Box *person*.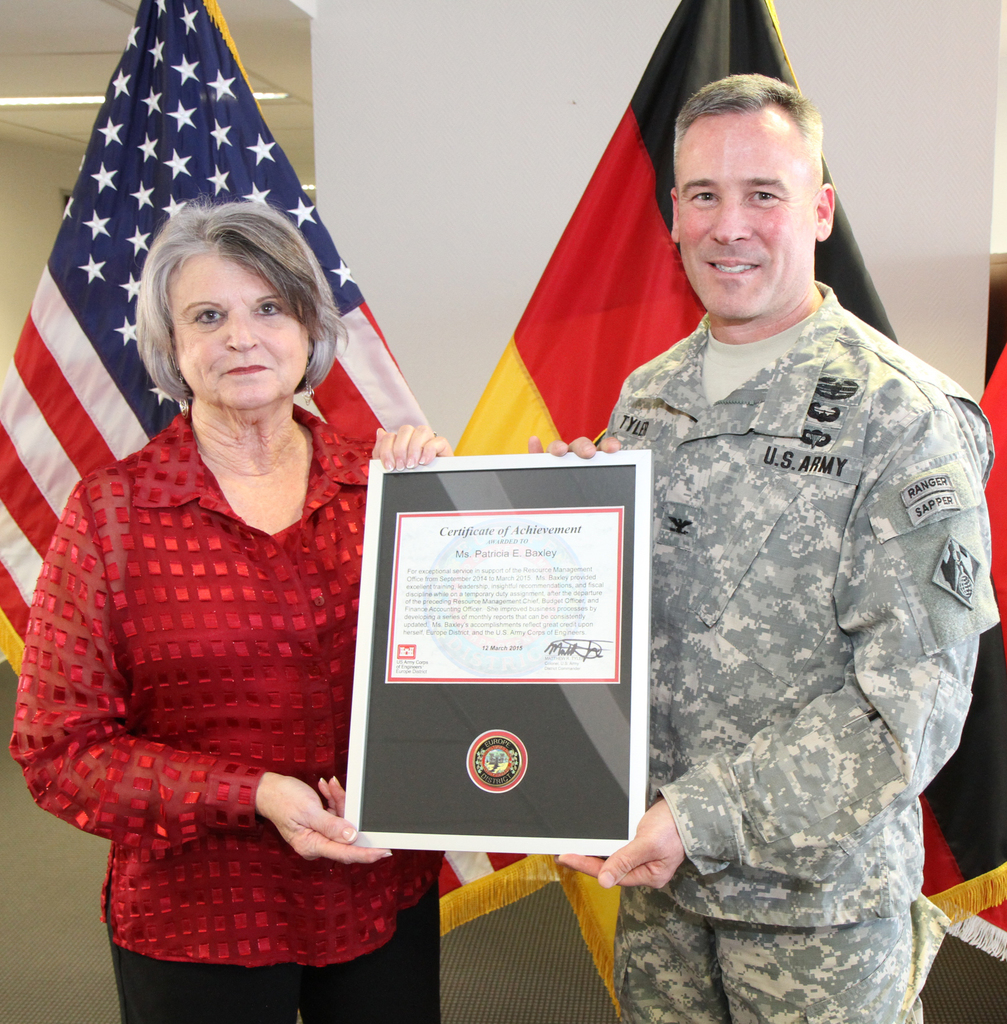
(586, 104, 992, 1023).
